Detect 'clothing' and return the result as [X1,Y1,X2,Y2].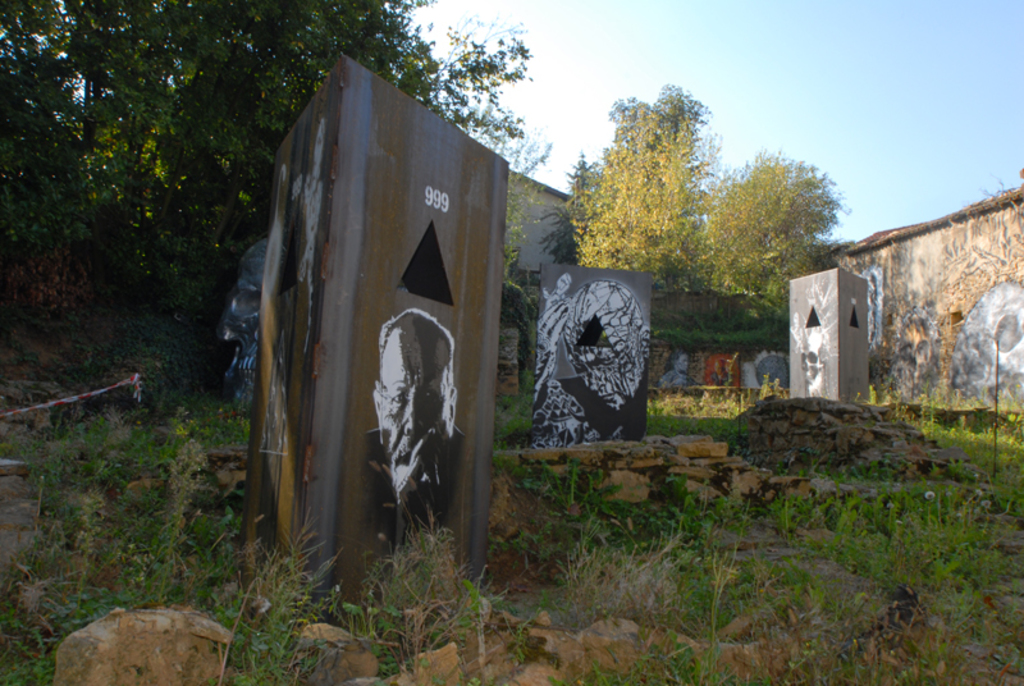
[536,357,650,444].
